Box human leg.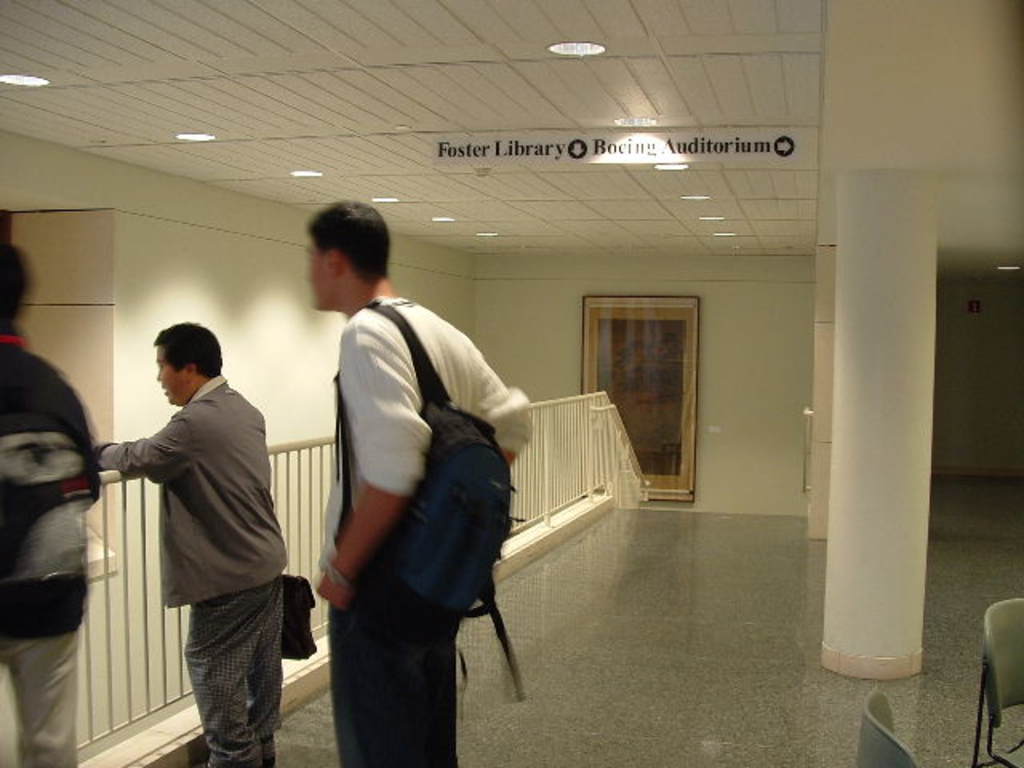
rect(163, 541, 288, 760).
